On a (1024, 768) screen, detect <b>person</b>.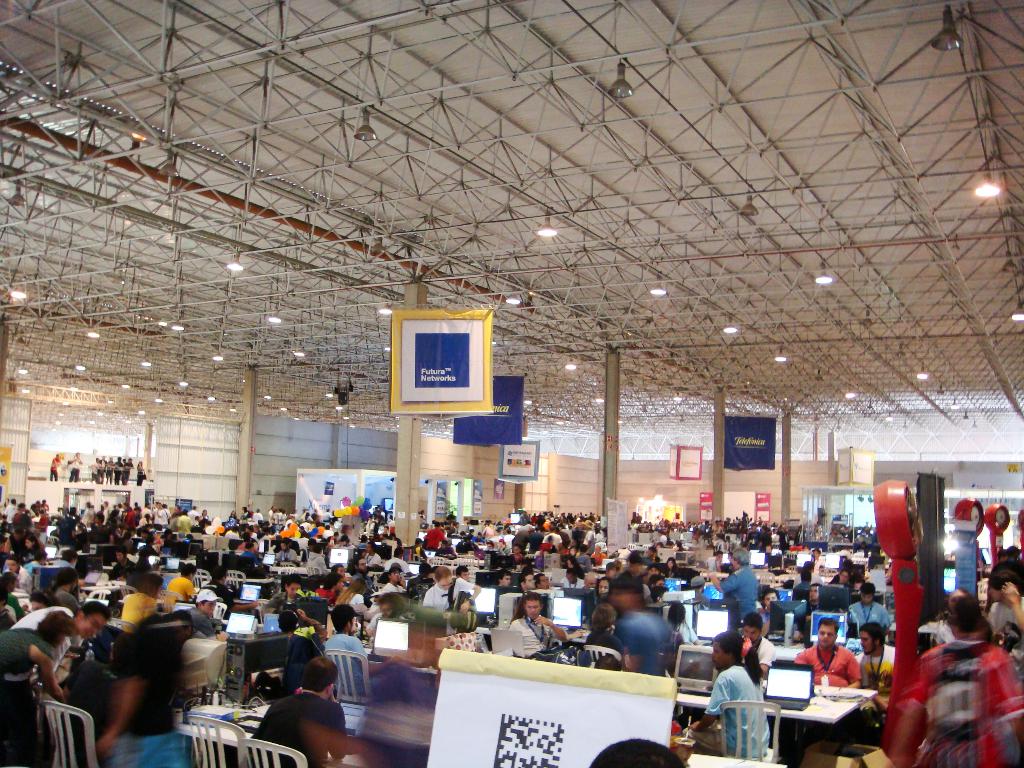
67, 454, 84, 482.
